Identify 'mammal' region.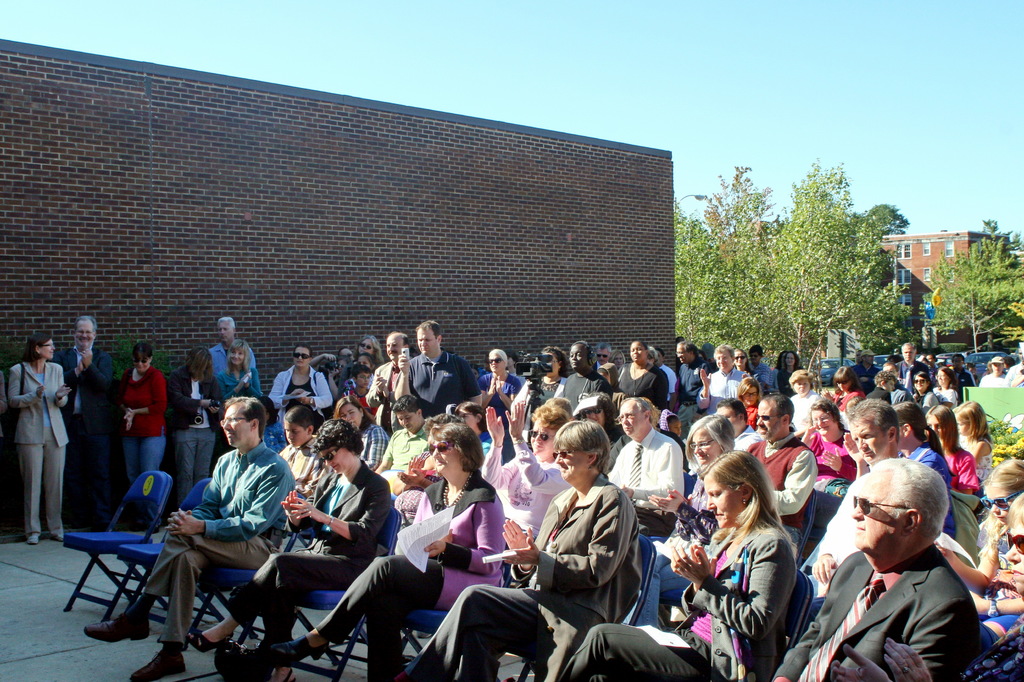
Region: box(8, 331, 76, 543).
